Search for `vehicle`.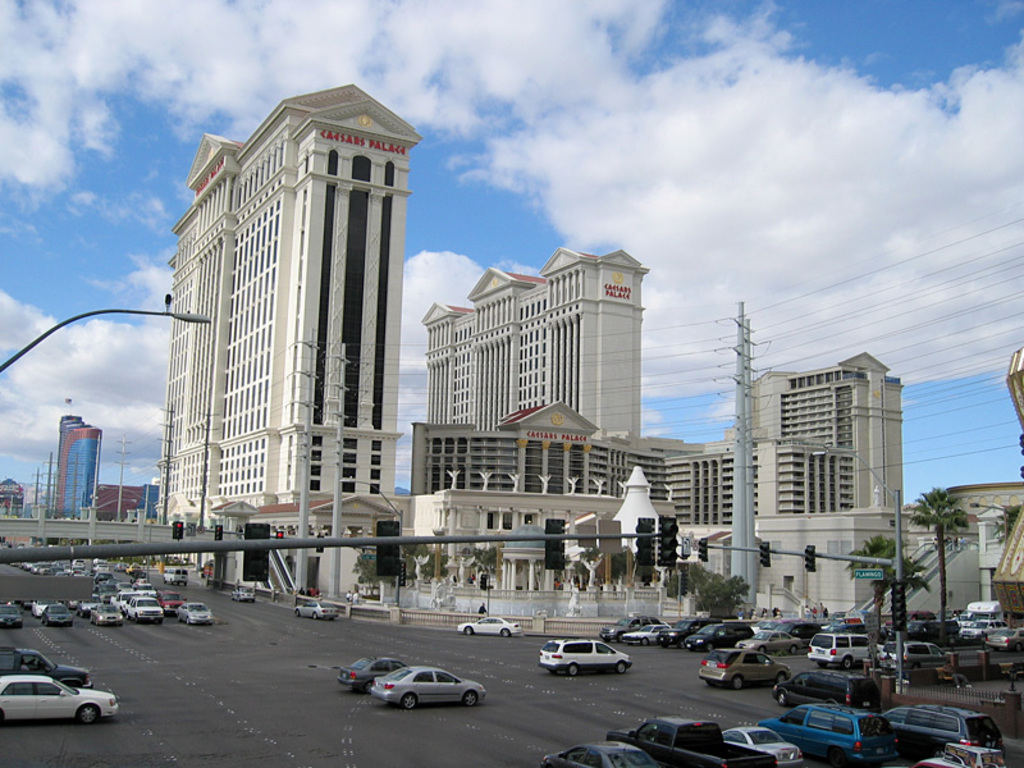
Found at (232, 580, 256, 600).
